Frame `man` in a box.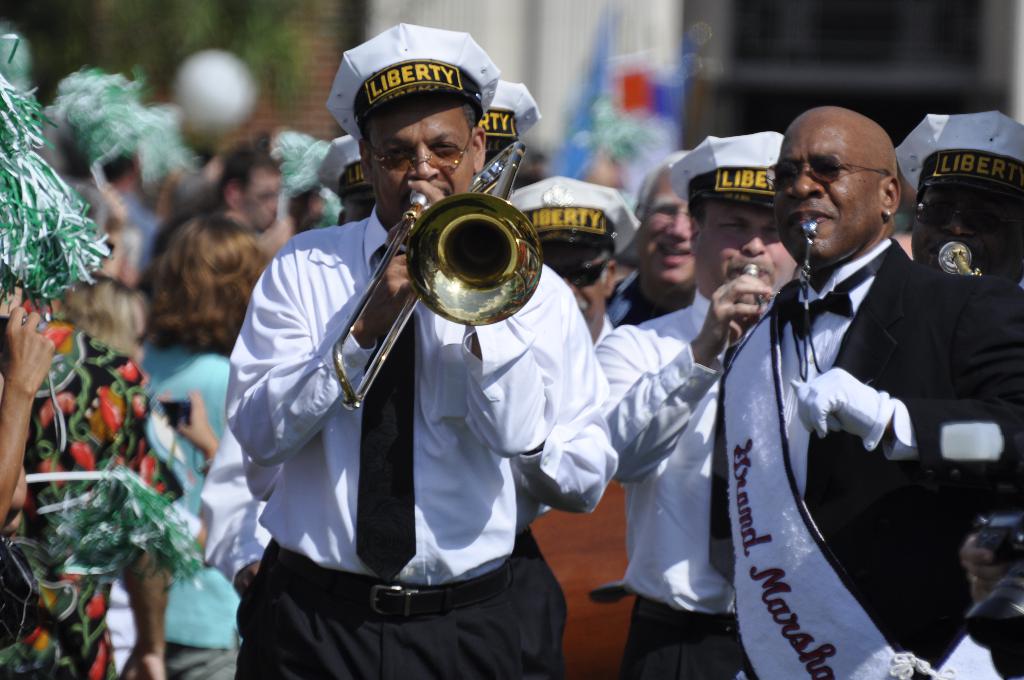
box=[591, 127, 803, 679].
